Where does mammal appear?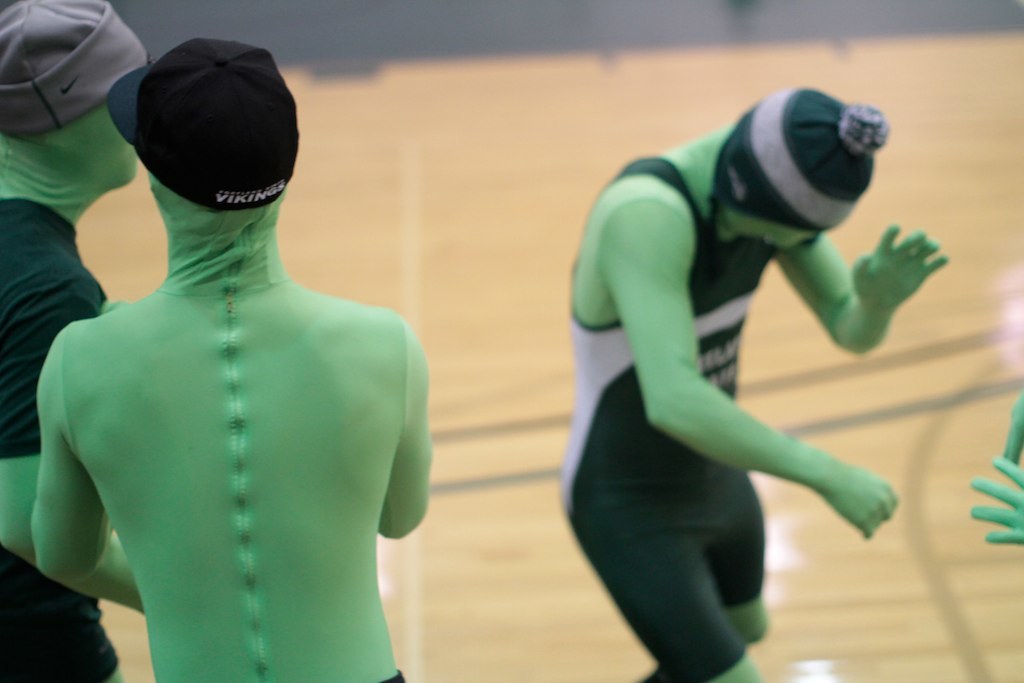
Appears at pyautogui.locateOnScreen(0, 2, 135, 682).
